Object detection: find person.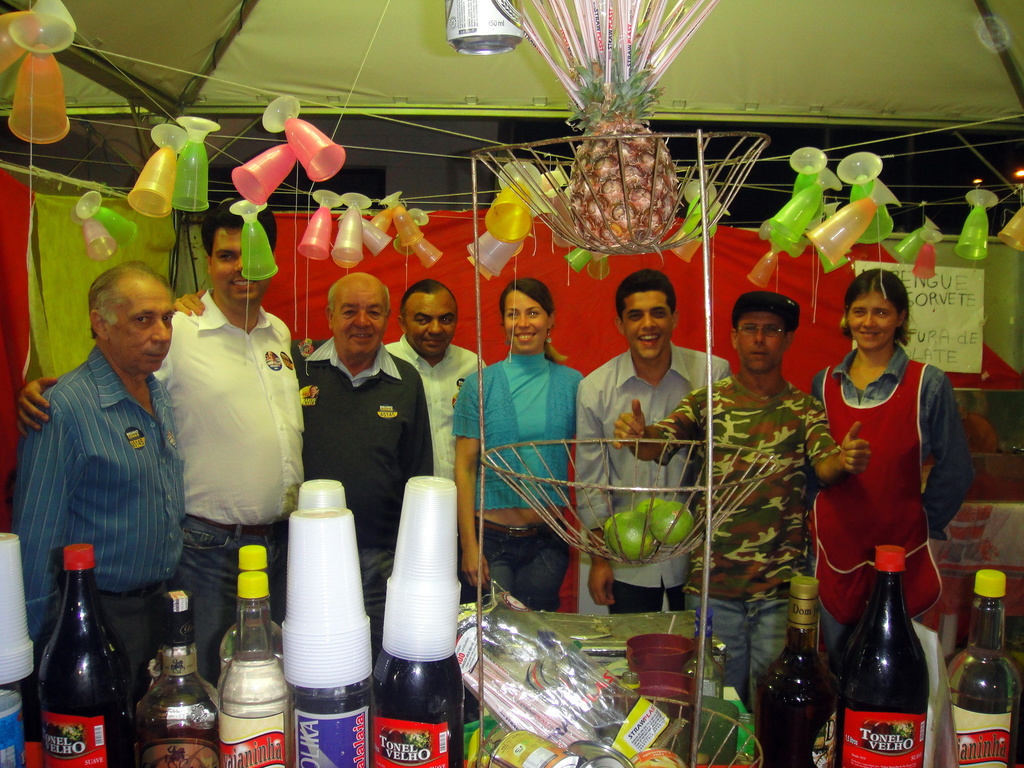
bbox=(804, 294, 960, 674).
